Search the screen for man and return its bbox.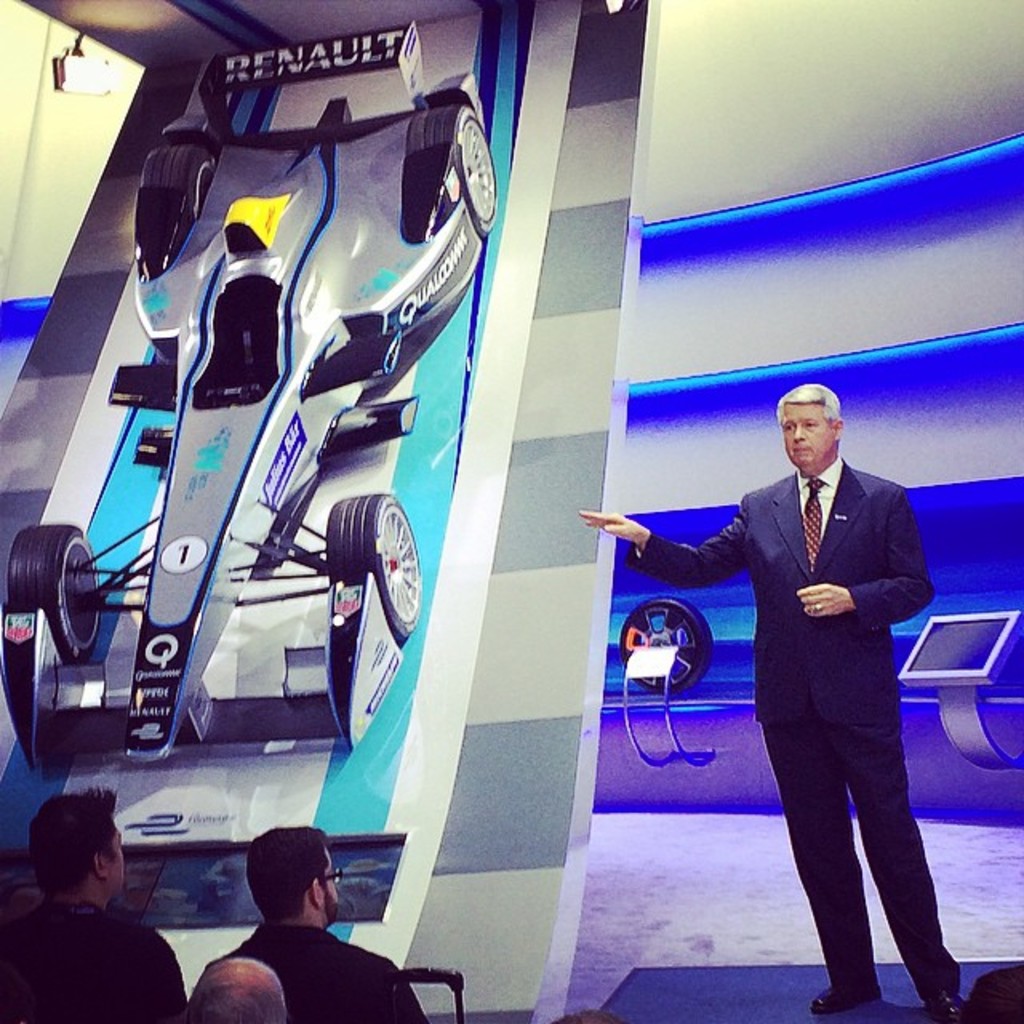
Found: (581,378,968,1022).
